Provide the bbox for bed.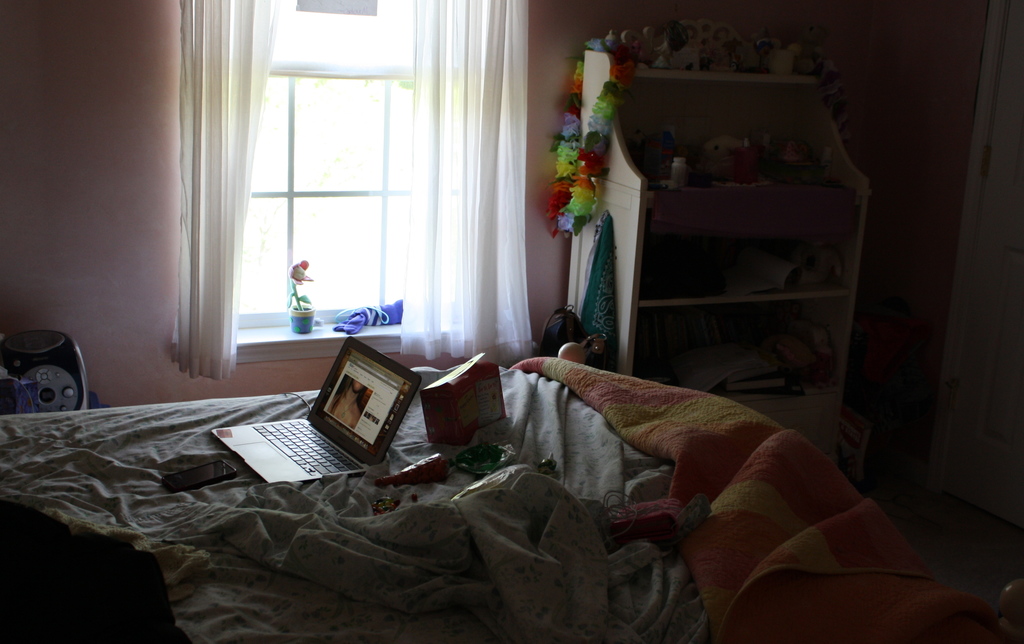
Rect(0, 355, 931, 643).
